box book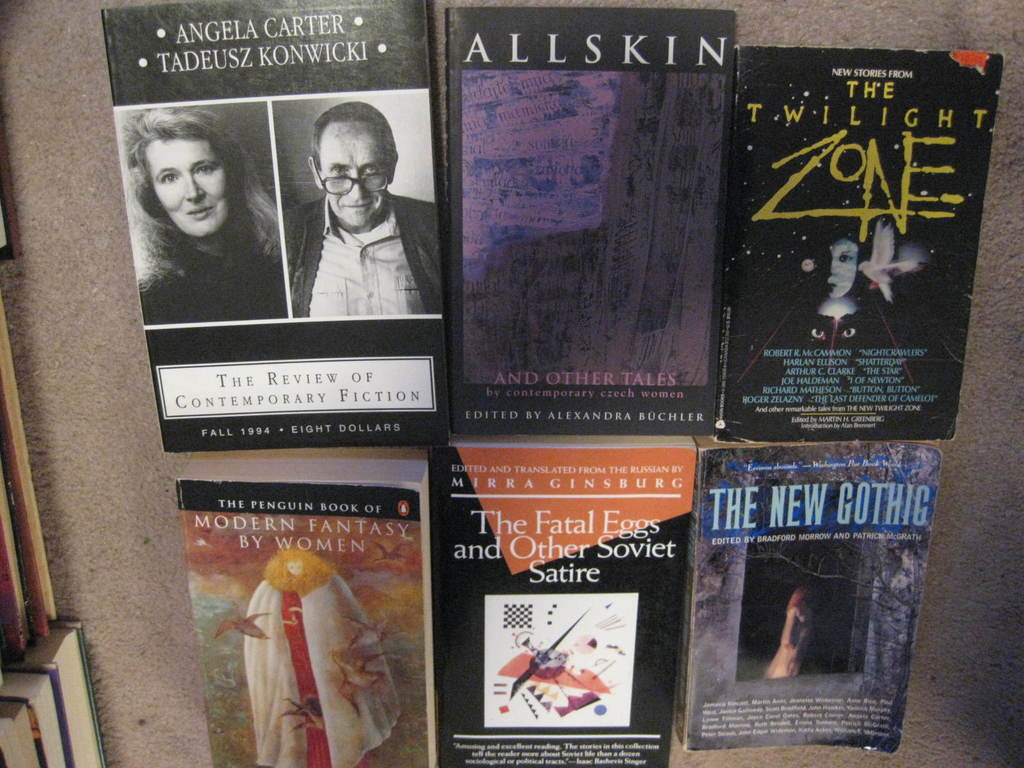
pyautogui.locateOnScreen(682, 438, 908, 757)
